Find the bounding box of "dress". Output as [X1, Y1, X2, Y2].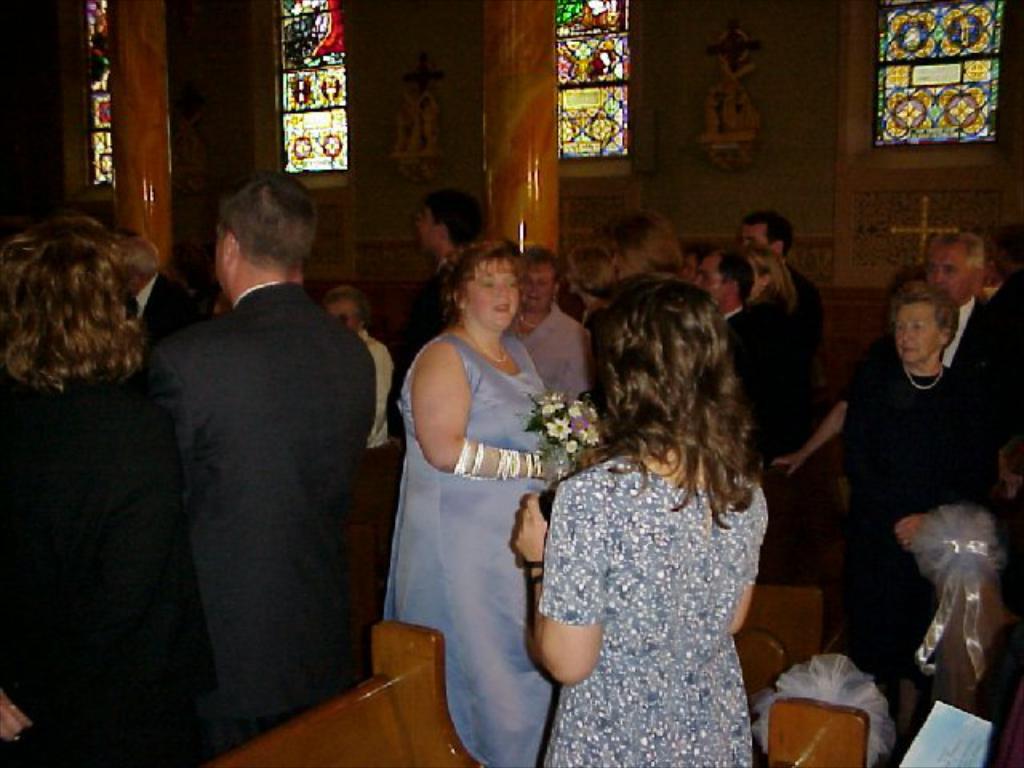
[539, 443, 770, 766].
